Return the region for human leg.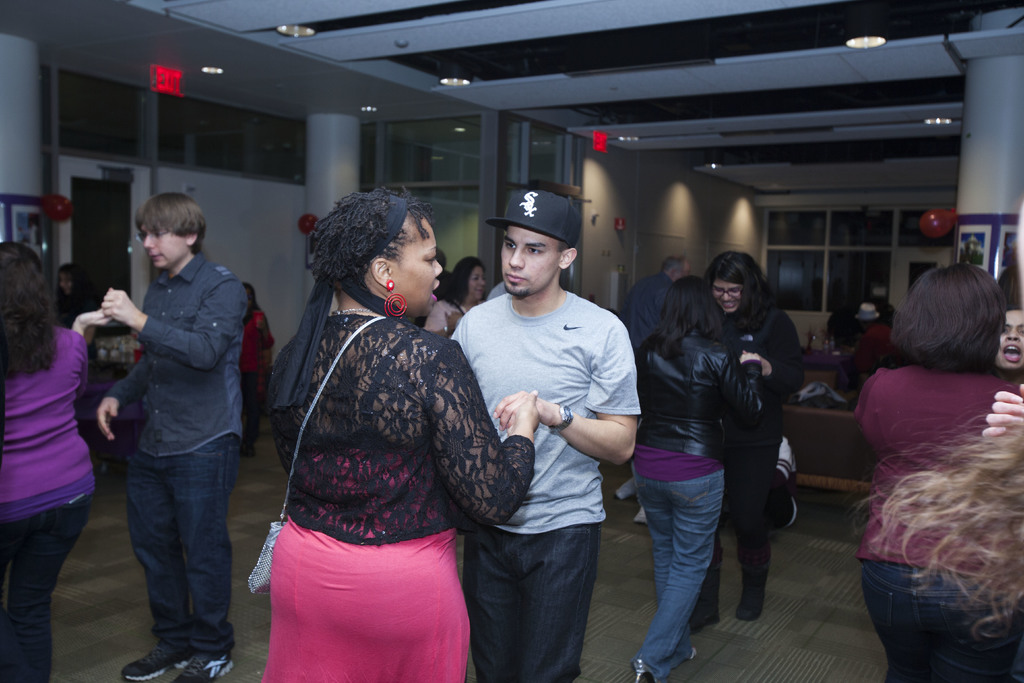
x1=459 y1=523 x2=518 y2=680.
